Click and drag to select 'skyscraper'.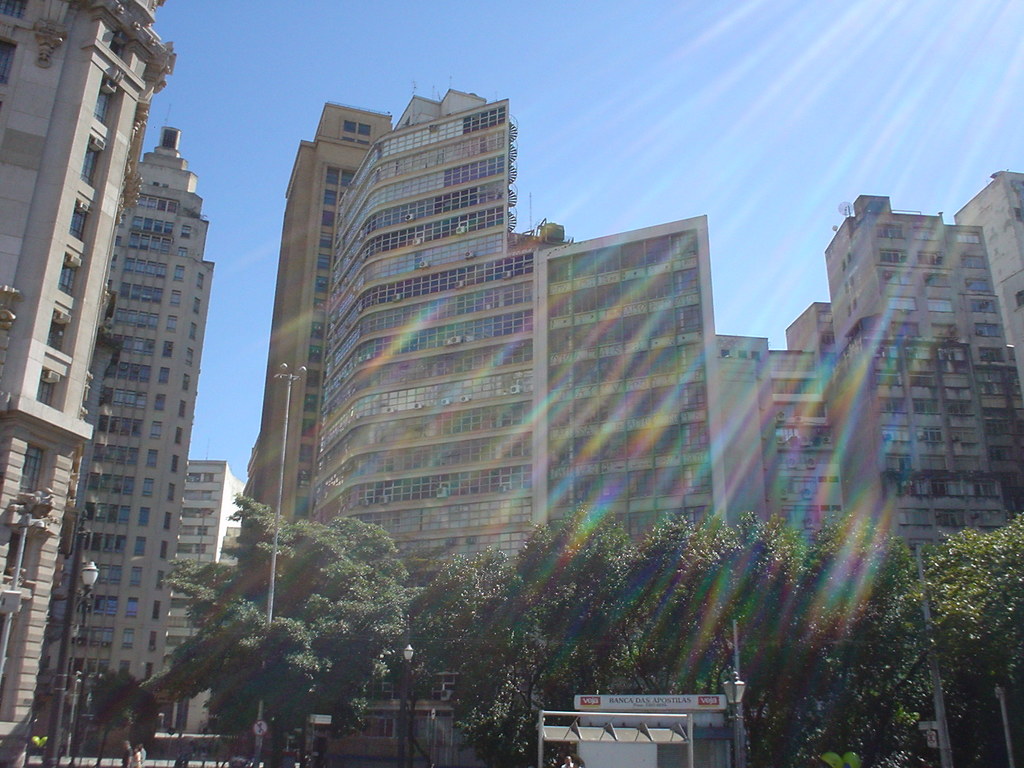
Selection: locate(131, 124, 195, 674).
